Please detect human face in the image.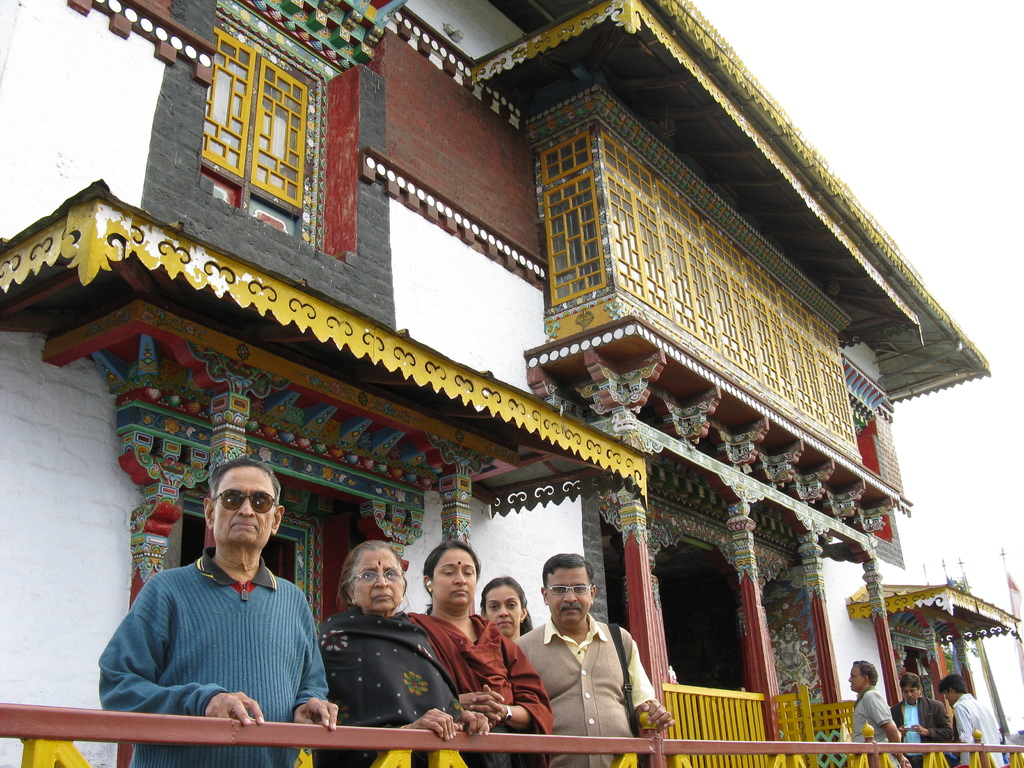
crop(548, 570, 591, 623).
